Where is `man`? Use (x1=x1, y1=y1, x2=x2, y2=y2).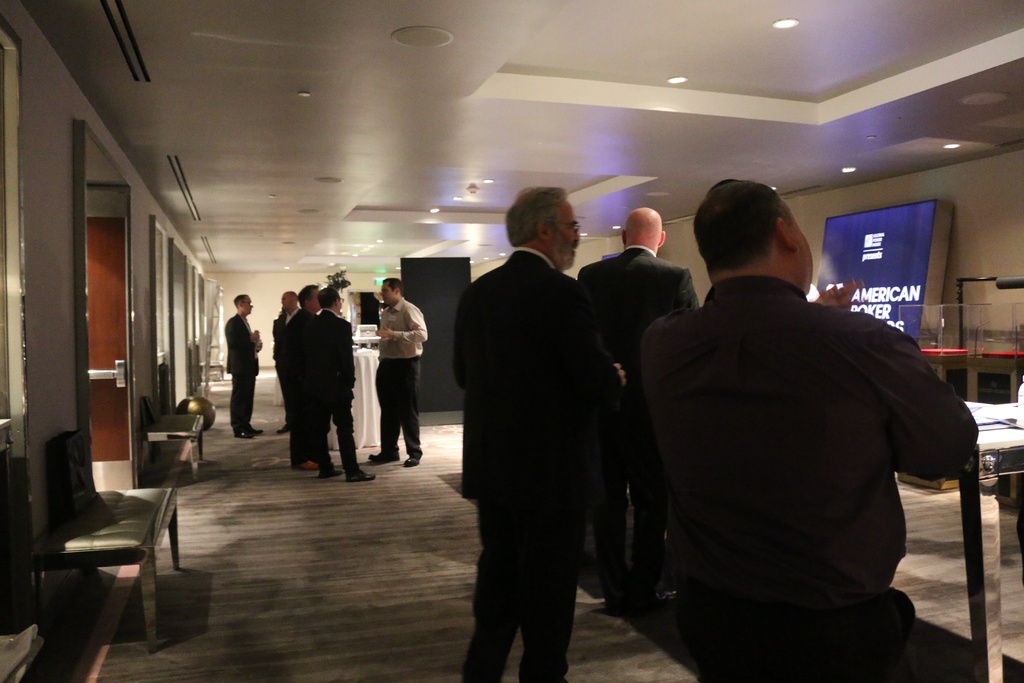
(x1=575, y1=203, x2=700, y2=620).
